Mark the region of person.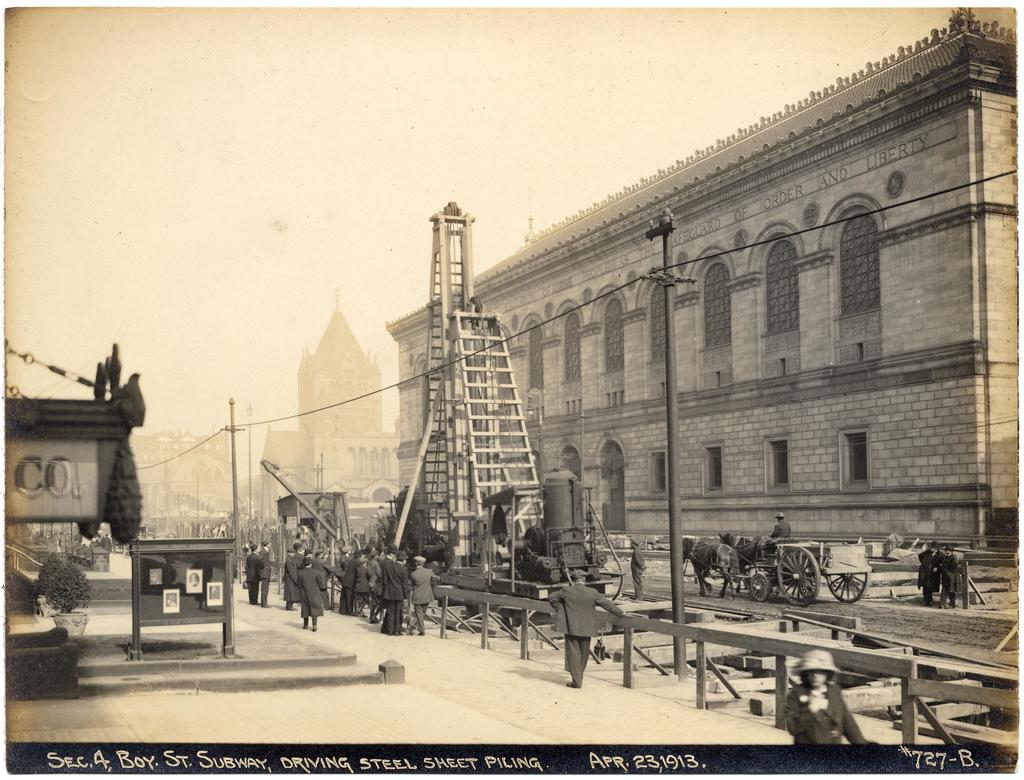
Region: 781 651 863 746.
